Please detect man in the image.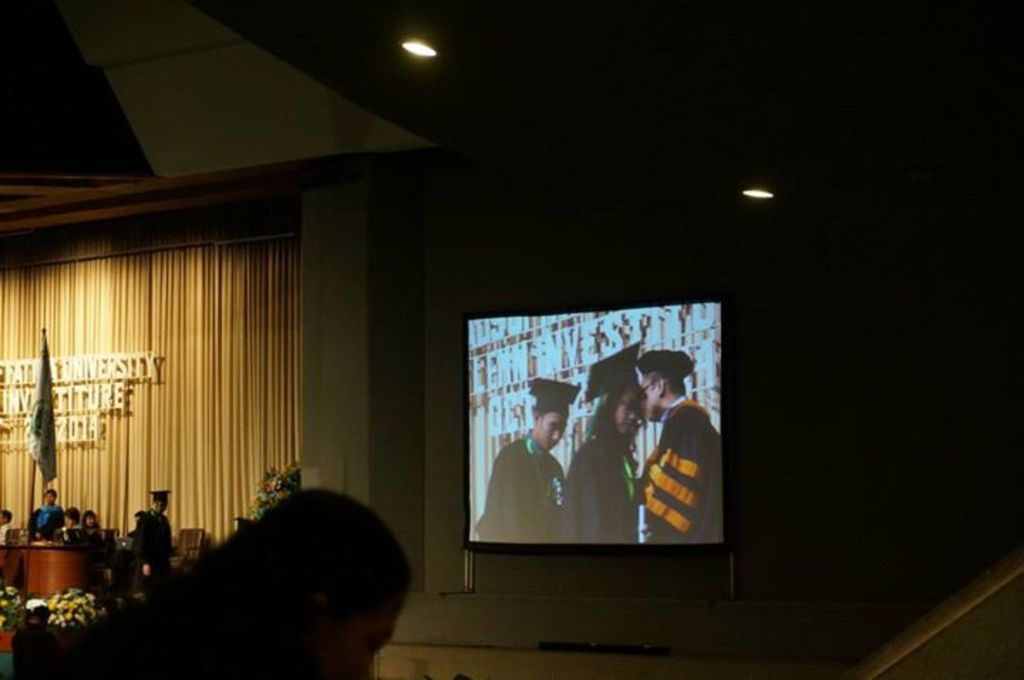
[x1=128, y1=508, x2=146, y2=551].
